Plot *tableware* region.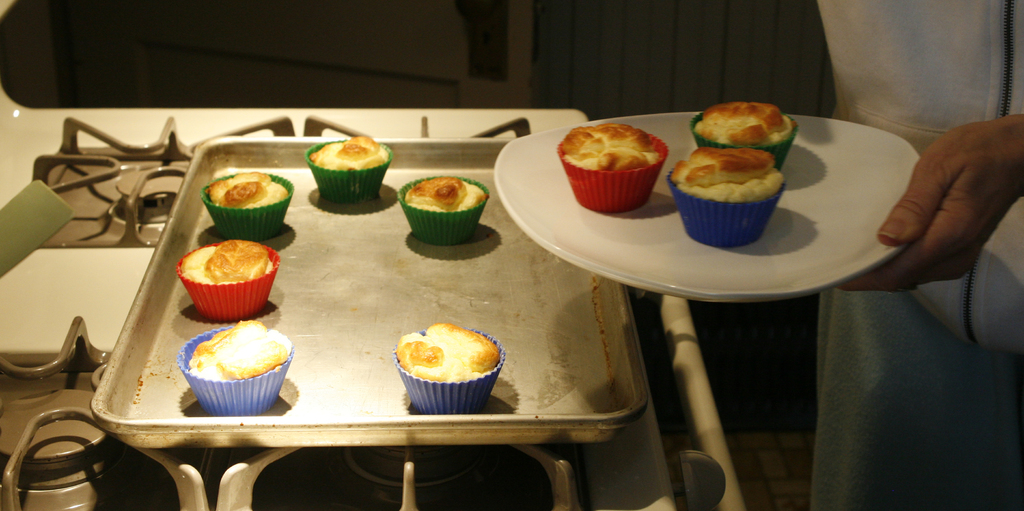
Plotted at left=508, top=110, right=923, bottom=303.
